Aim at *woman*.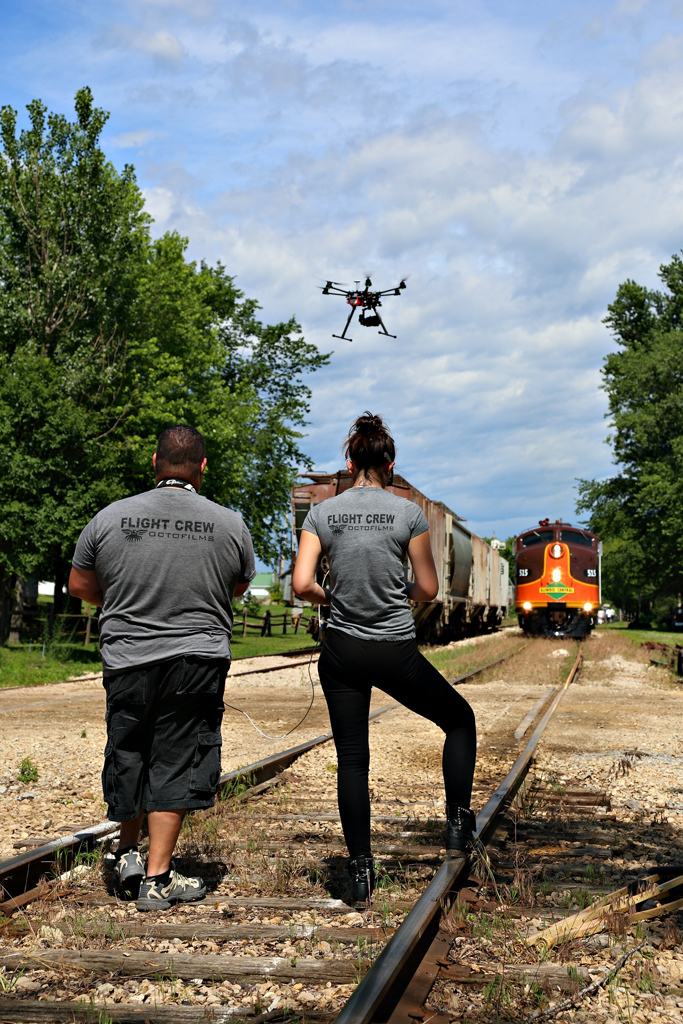
Aimed at (x1=289, y1=412, x2=484, y2=904).
